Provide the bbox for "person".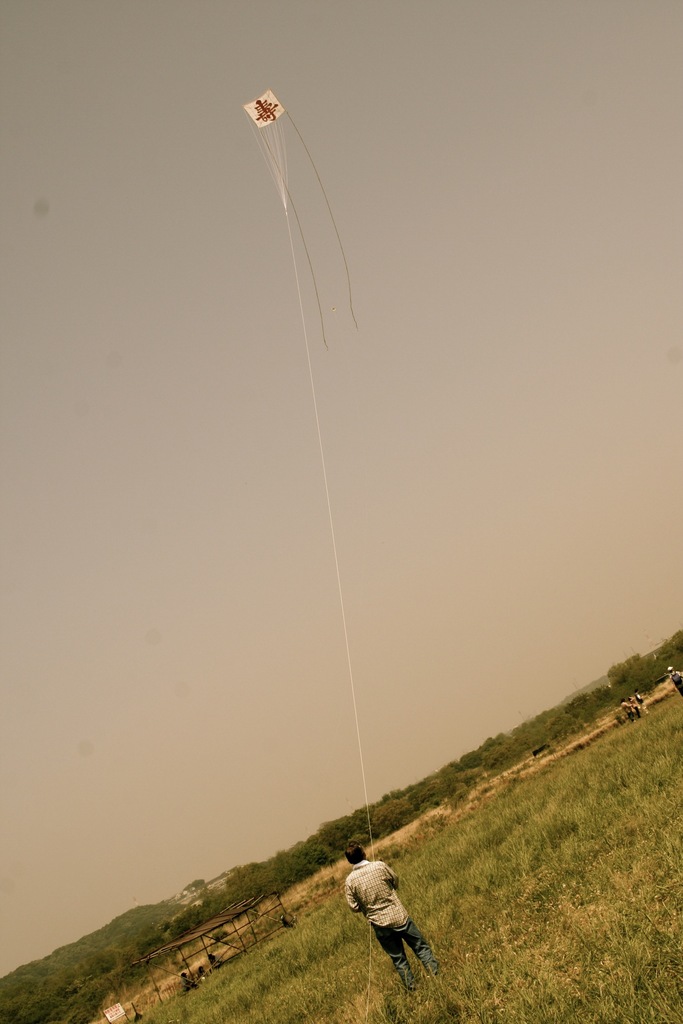
(x1=177, y1=973, x2=191, y2=991).
